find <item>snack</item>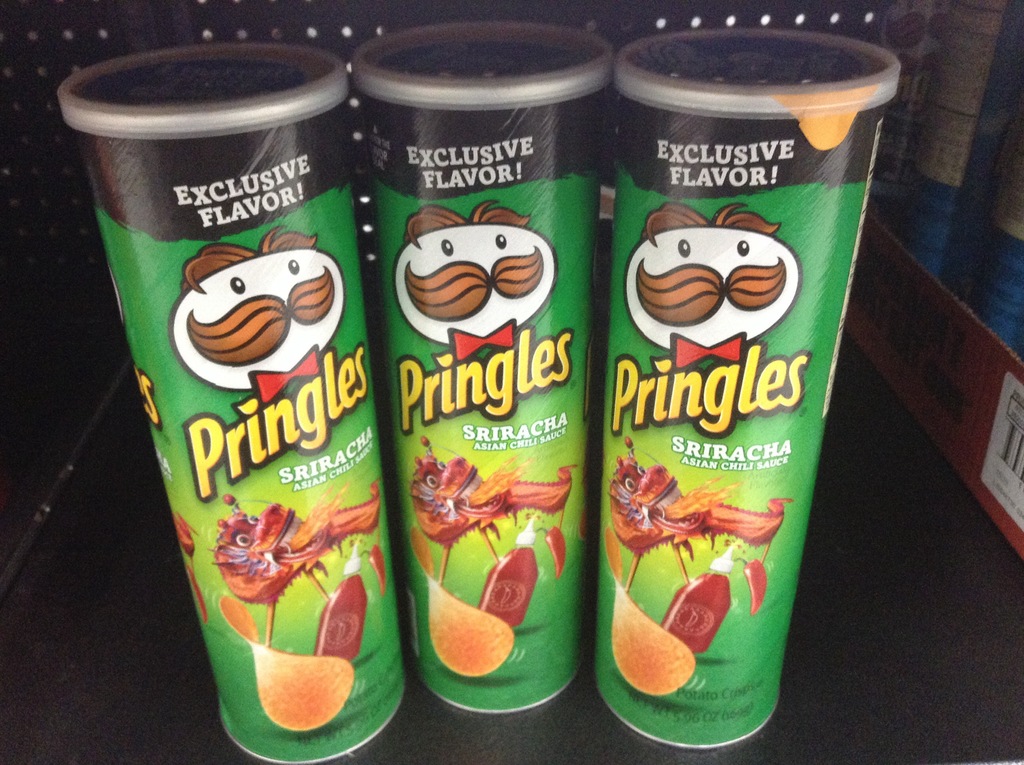
x1=415, y1=554, x2=547, y2=682
